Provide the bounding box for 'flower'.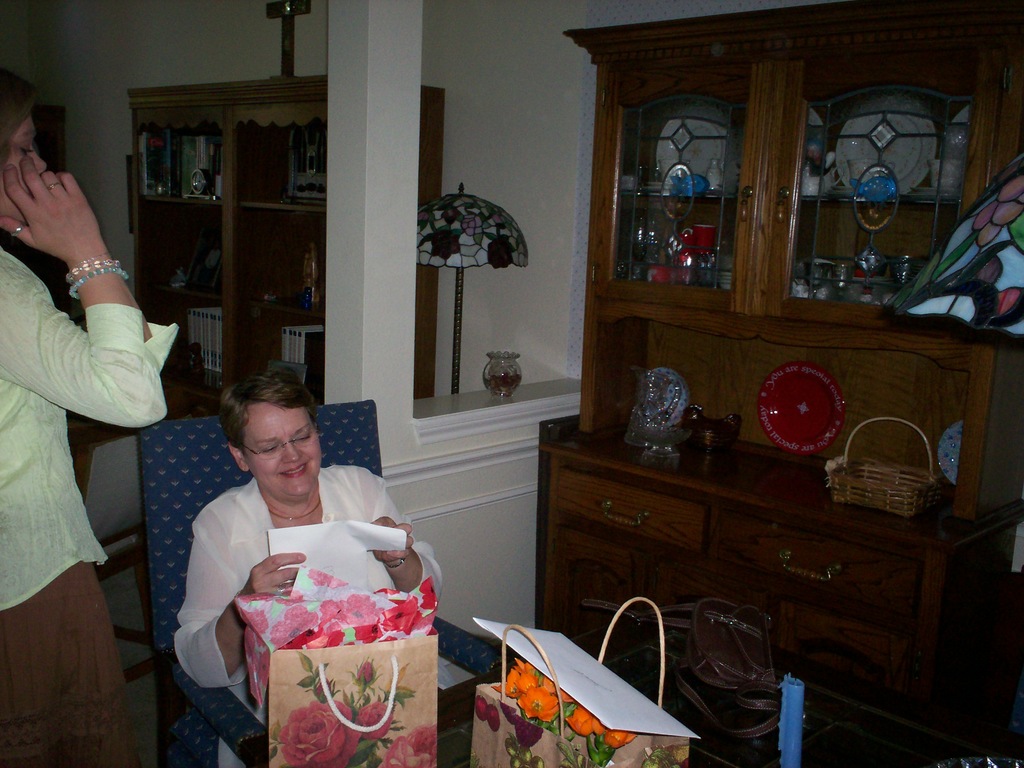
crop(602, 730, 638, 752).
